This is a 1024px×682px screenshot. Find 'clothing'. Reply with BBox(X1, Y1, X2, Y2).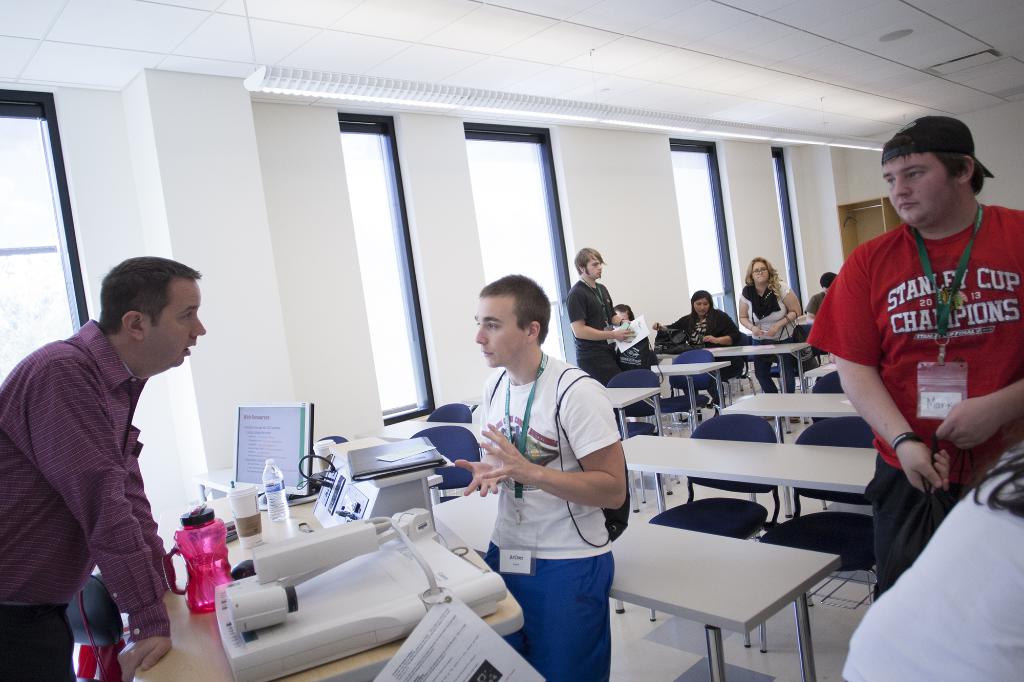
BBox(484, 544, 620, 679).
